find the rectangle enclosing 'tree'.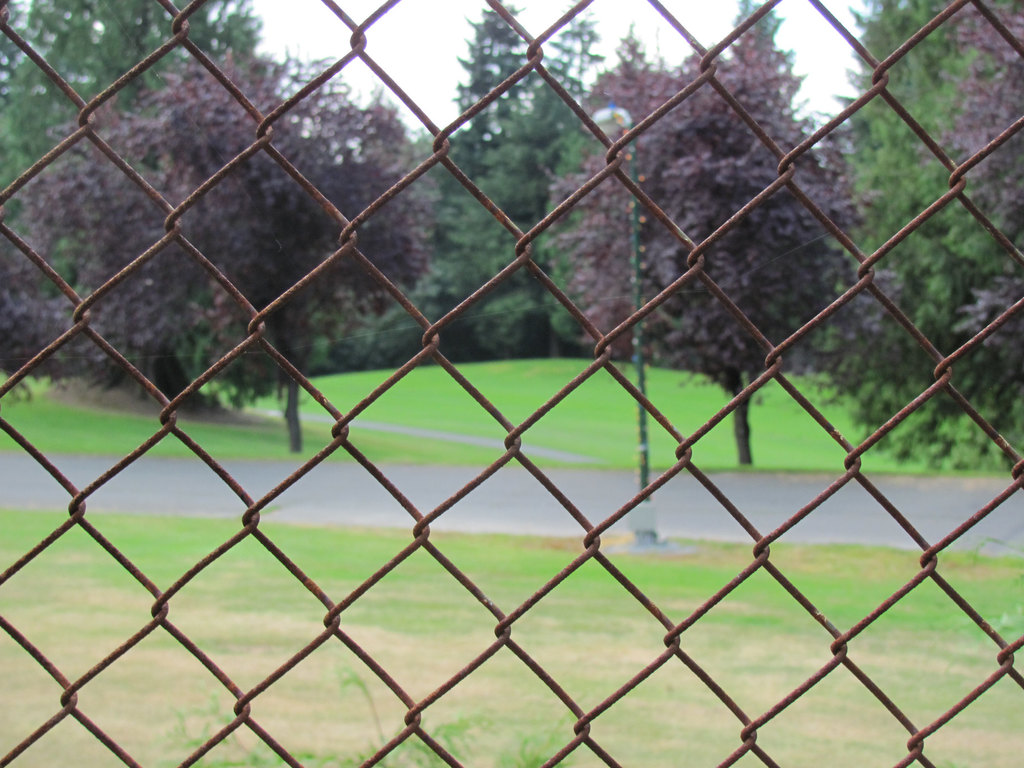
x1=797, y1=0, x2=1023, y2=473.
